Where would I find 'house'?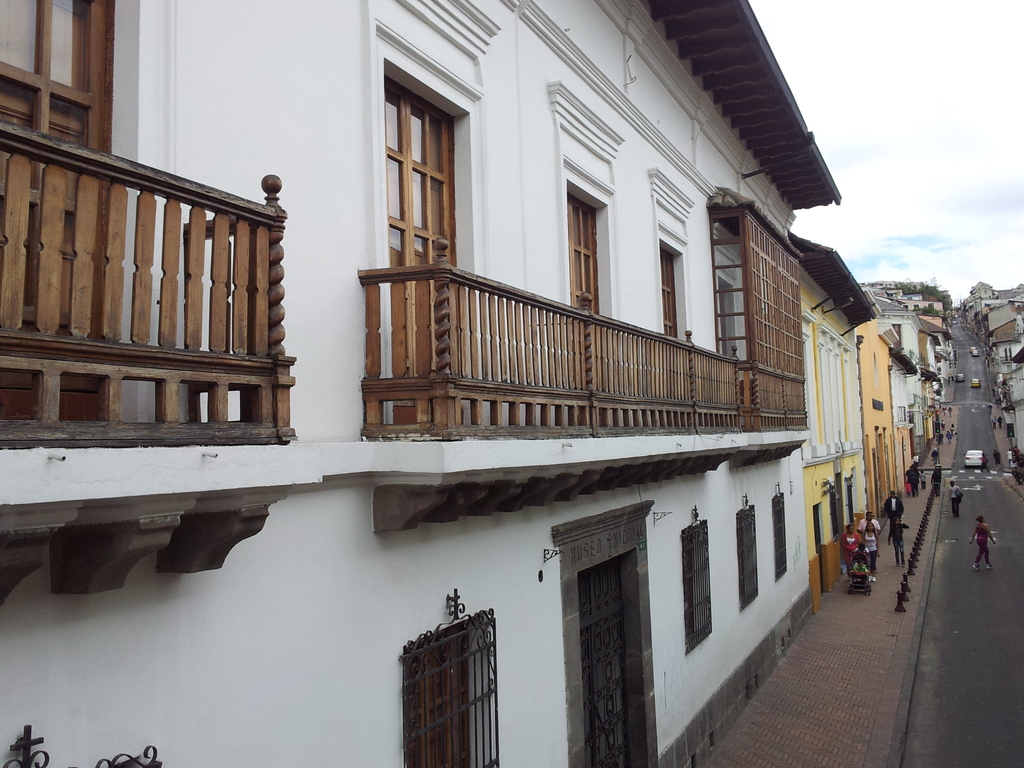
At [904,324,937,449].
